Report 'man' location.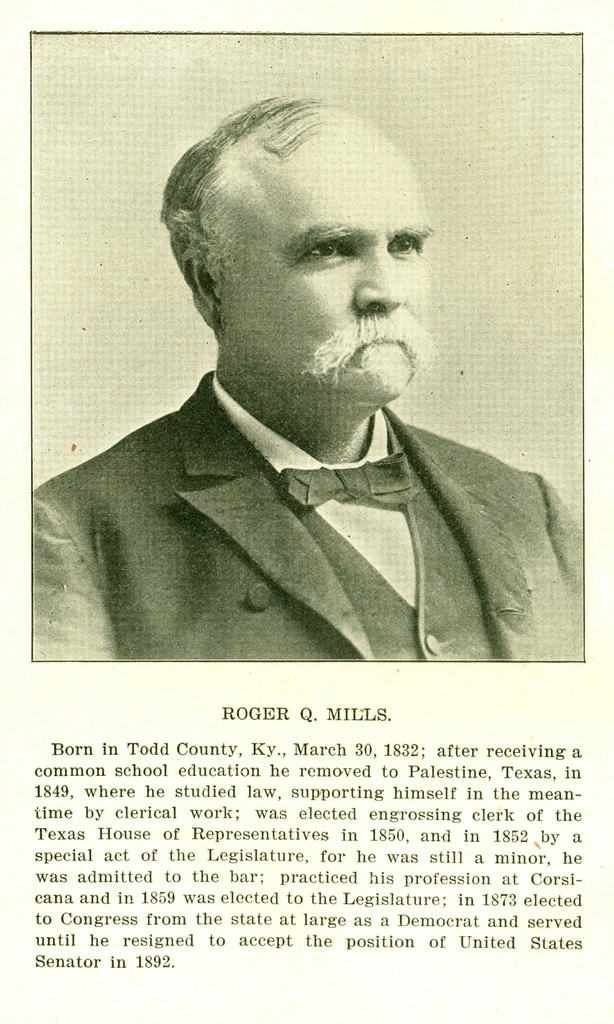
Report: {"x1": 29, "y1": 95, "x2": 582, "y2": 664}.
